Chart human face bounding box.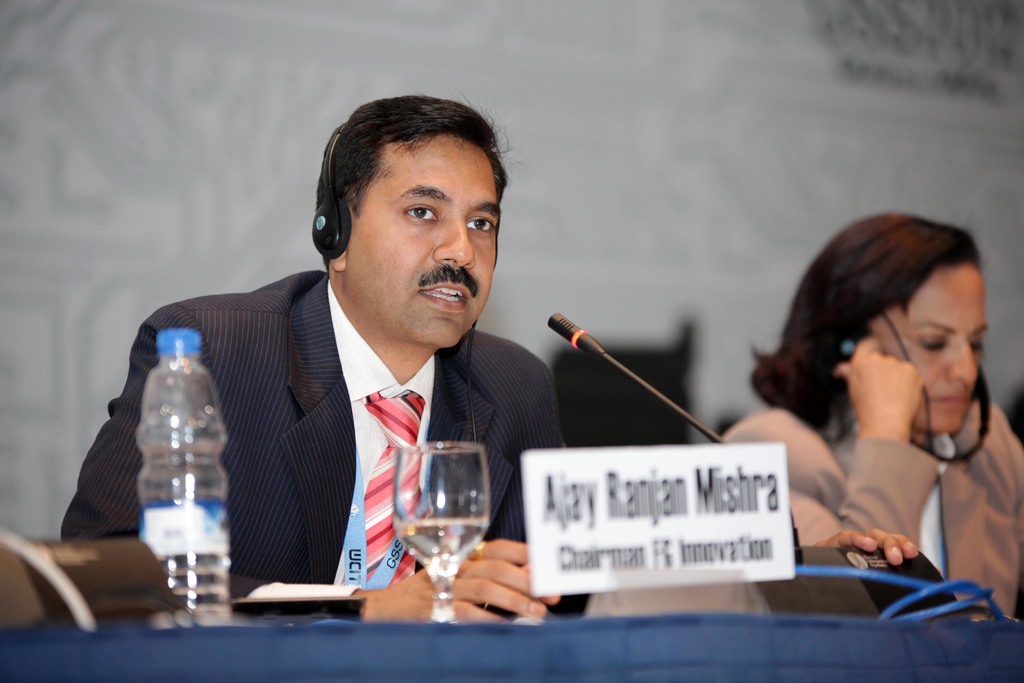
Charted: bbox=(860, 262, 990, 440).
